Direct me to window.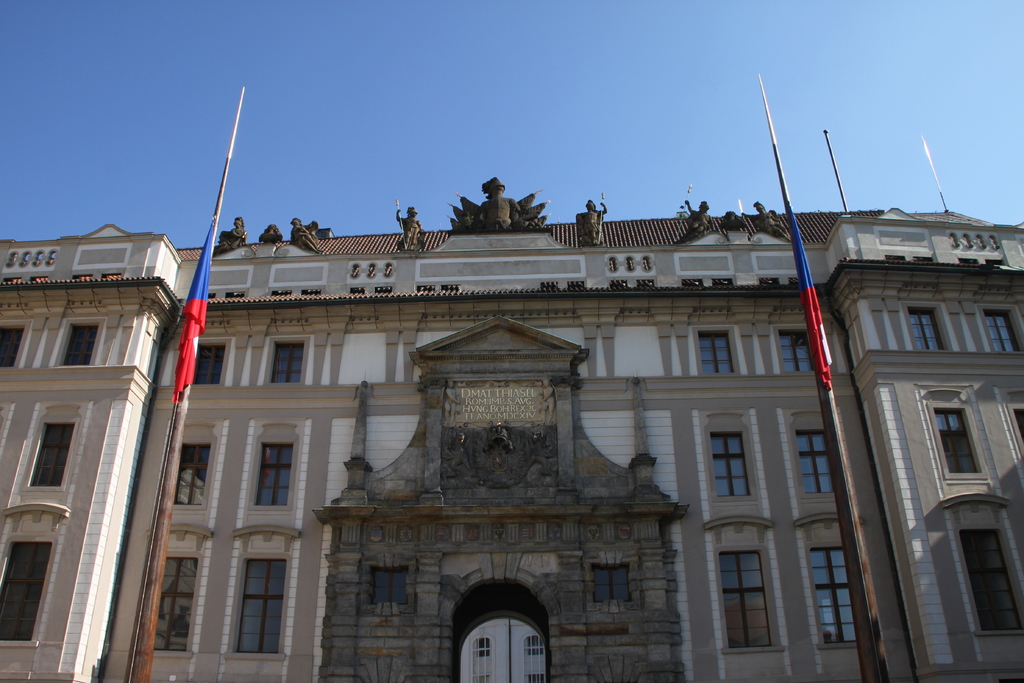
Direction: Rect(794, 431, 838, 491).
